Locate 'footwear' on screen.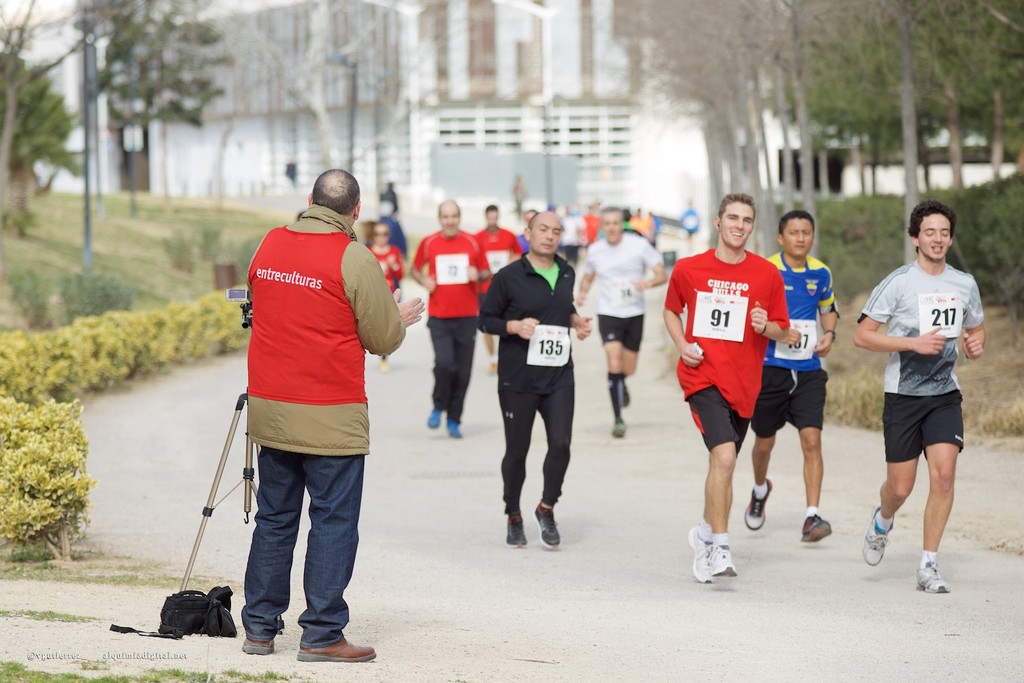
On screen at detection(692, 532, 752, 592).
